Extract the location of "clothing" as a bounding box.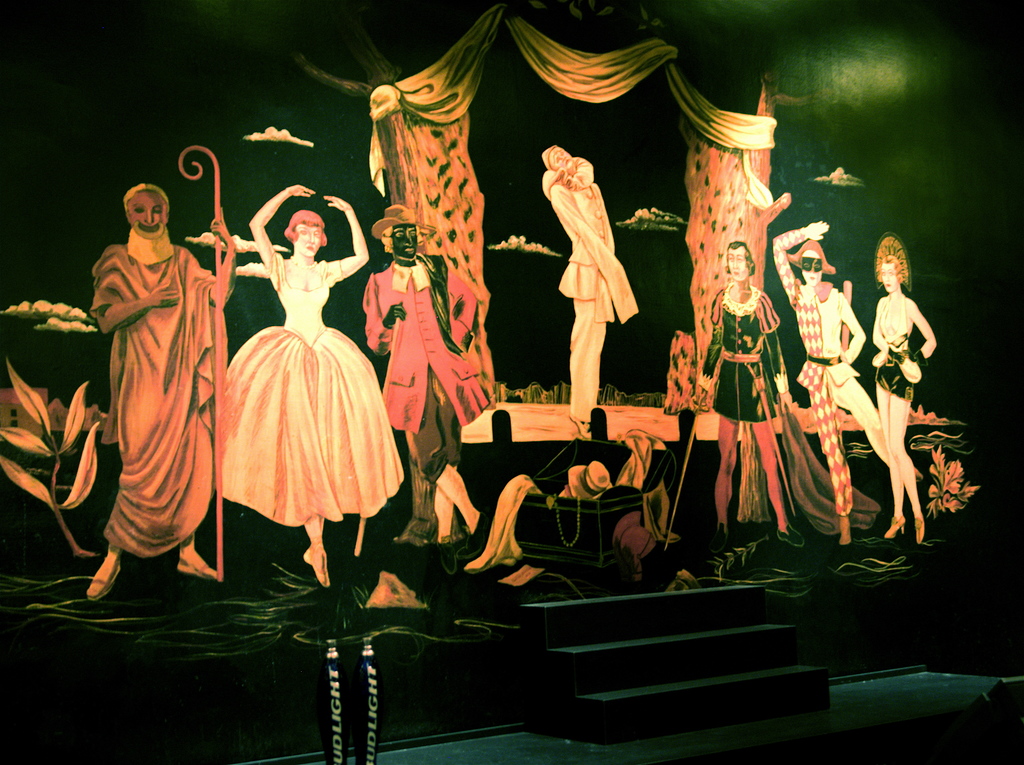
x1=544 y1=152 x2=642 y2=418.
